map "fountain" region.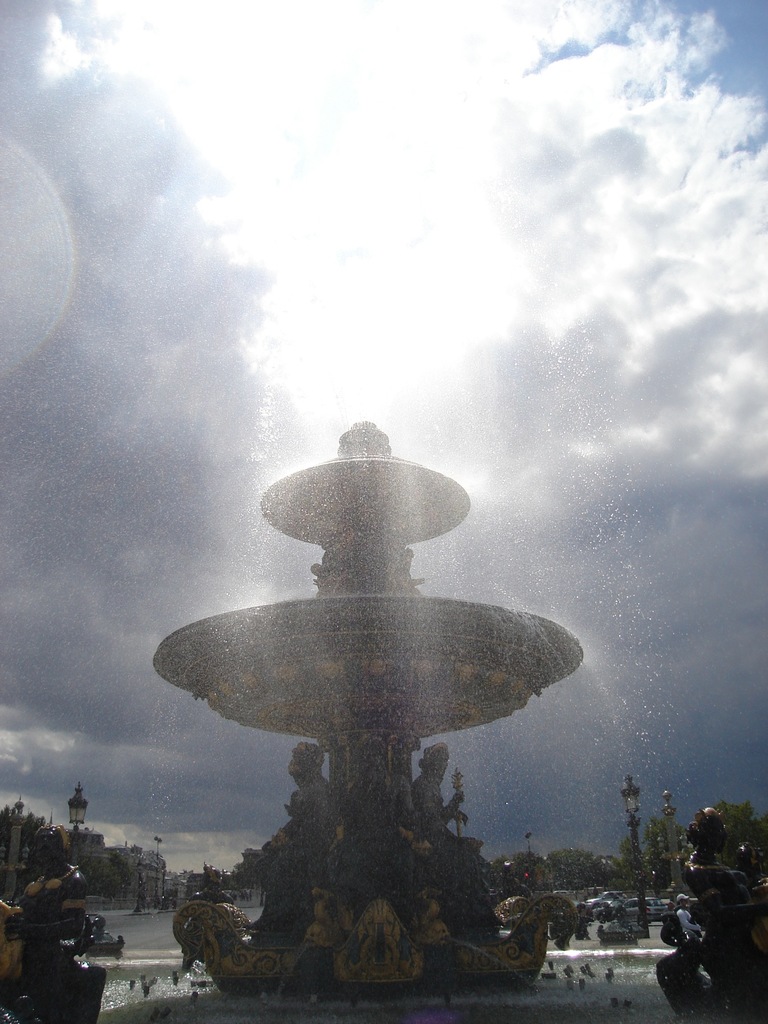
Mapped to [left=131, top=381, right=624, bottom=1023].
